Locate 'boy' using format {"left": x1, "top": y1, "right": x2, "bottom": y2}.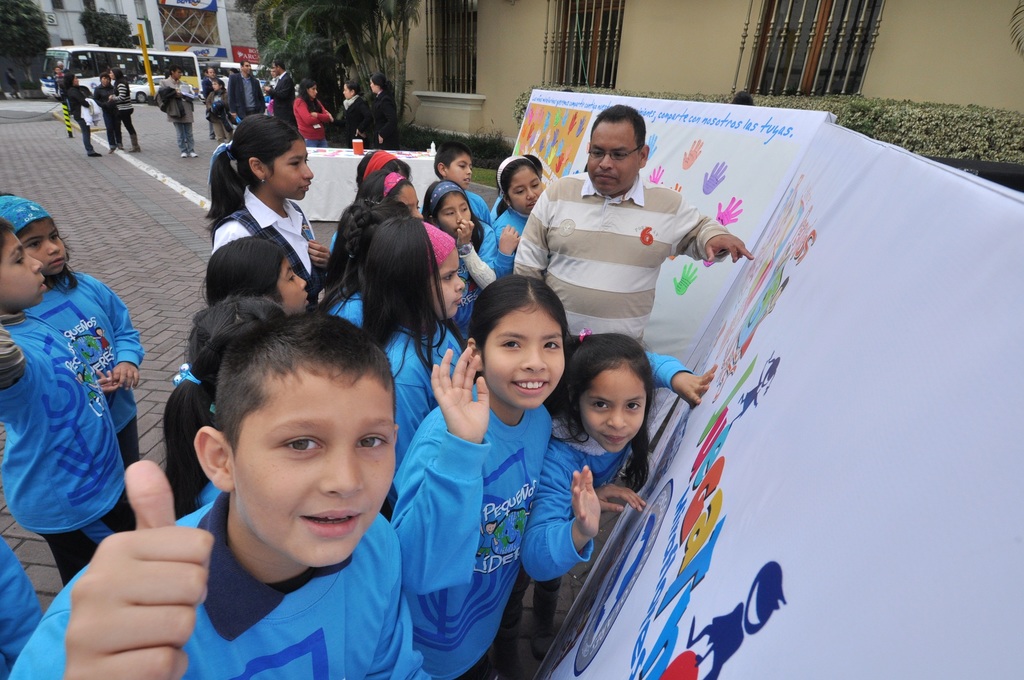
{"left": 1, "top": 300, "right": 440, "bottom": 679}.
